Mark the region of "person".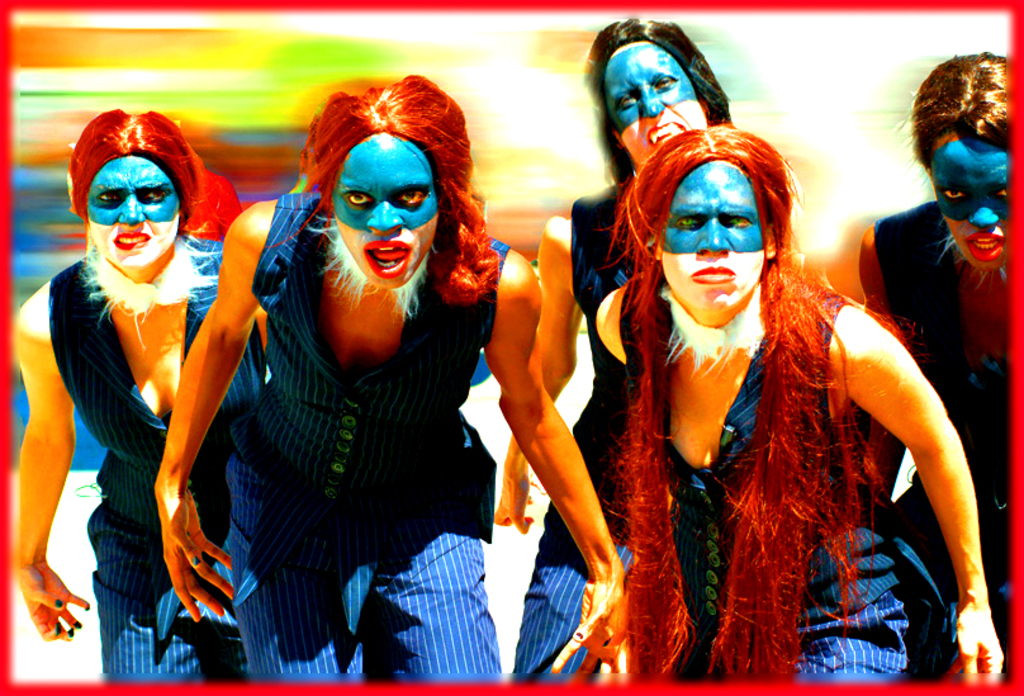
Region: 814/47/1015/681.
